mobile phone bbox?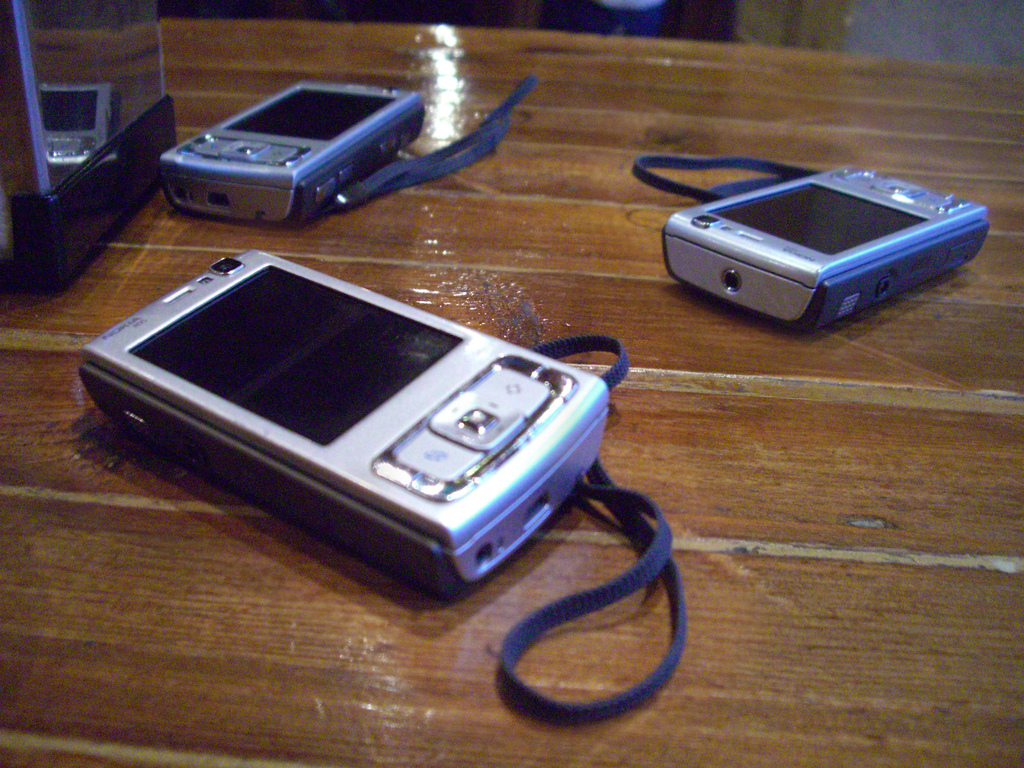
BBox(80, 243, 634, 589)
